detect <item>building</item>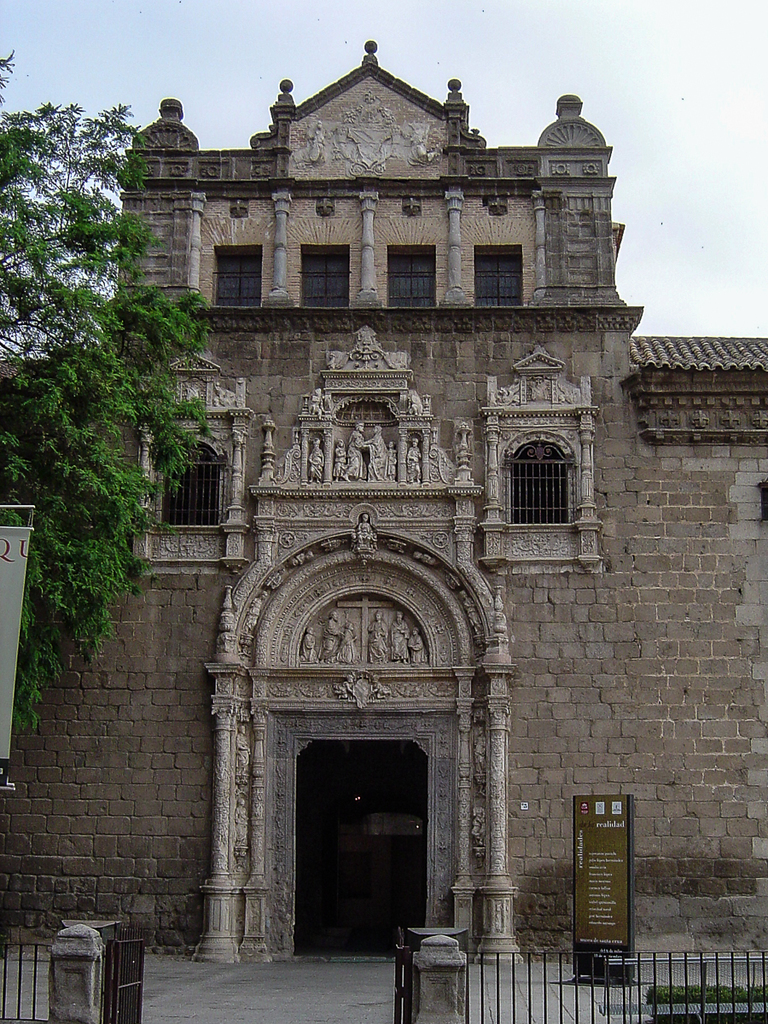
(x1=0, y1=34, x2=767, y2=960)
